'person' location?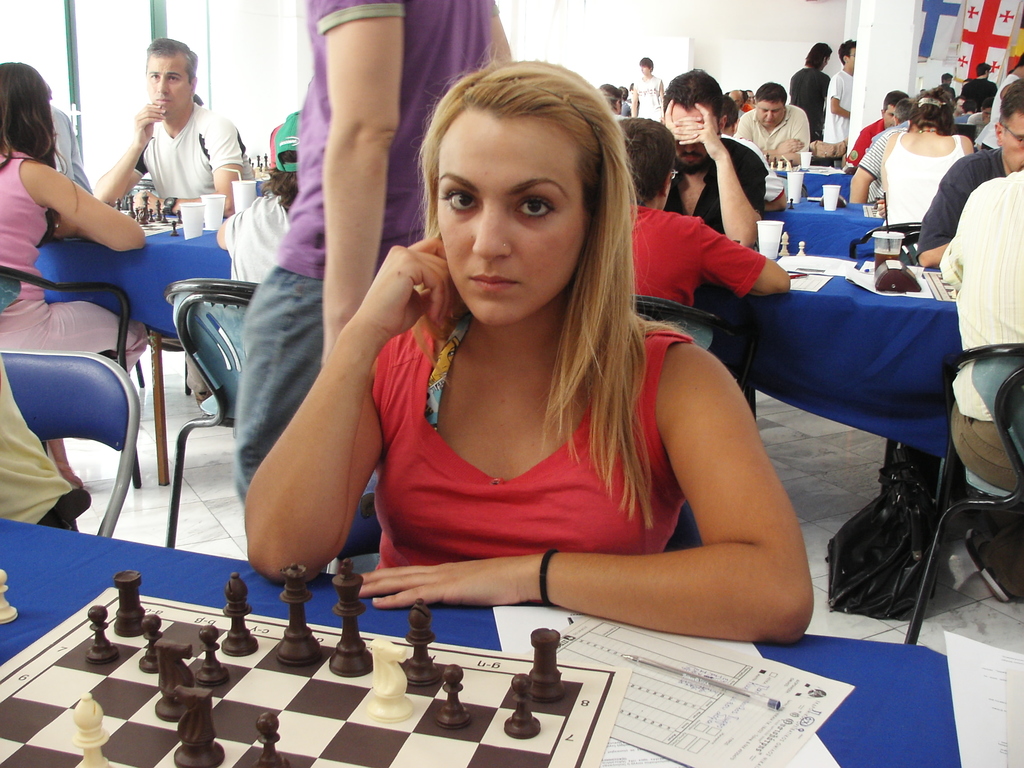
bbox=(659, 61, 766, 285)
